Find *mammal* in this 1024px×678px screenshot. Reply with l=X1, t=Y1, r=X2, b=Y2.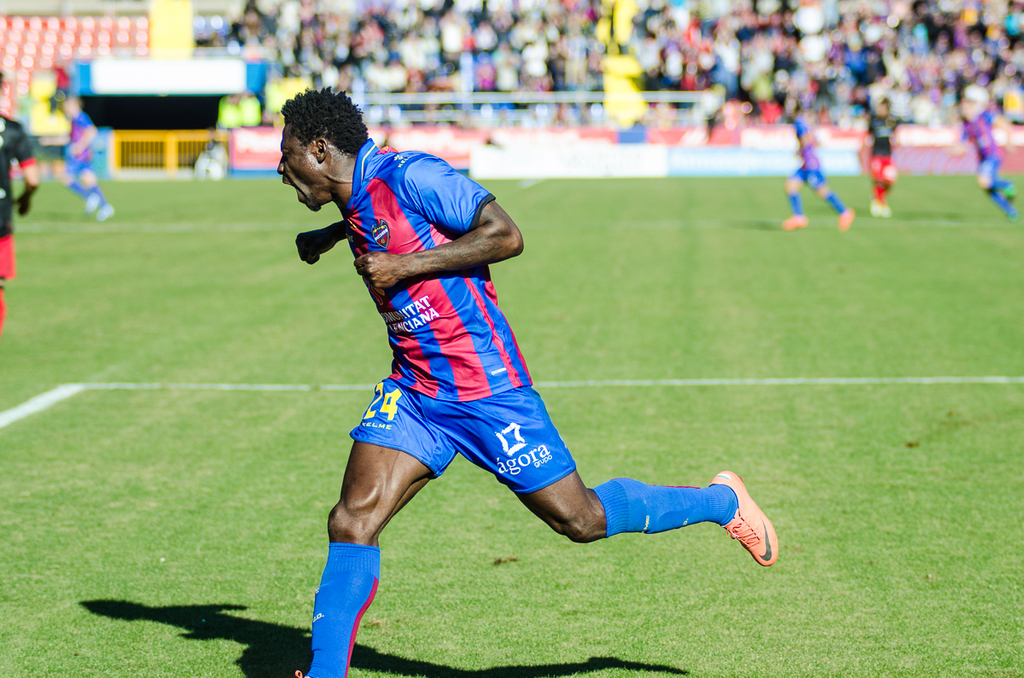
l=778, t=111, r=854, b=233.
